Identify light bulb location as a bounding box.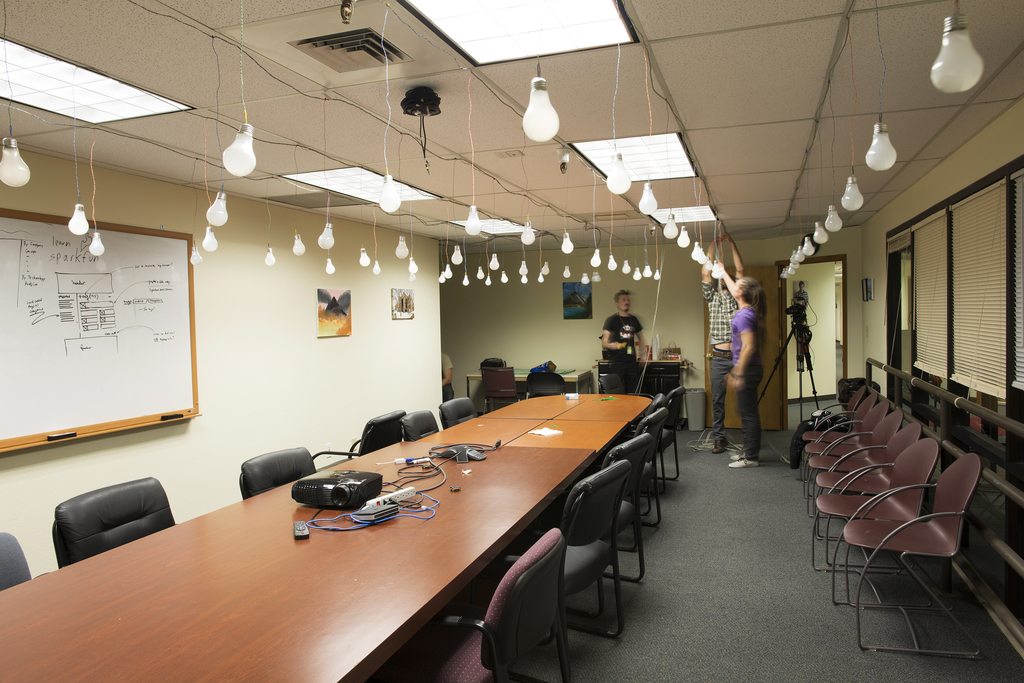
rect(560, 234, 573, 253).
